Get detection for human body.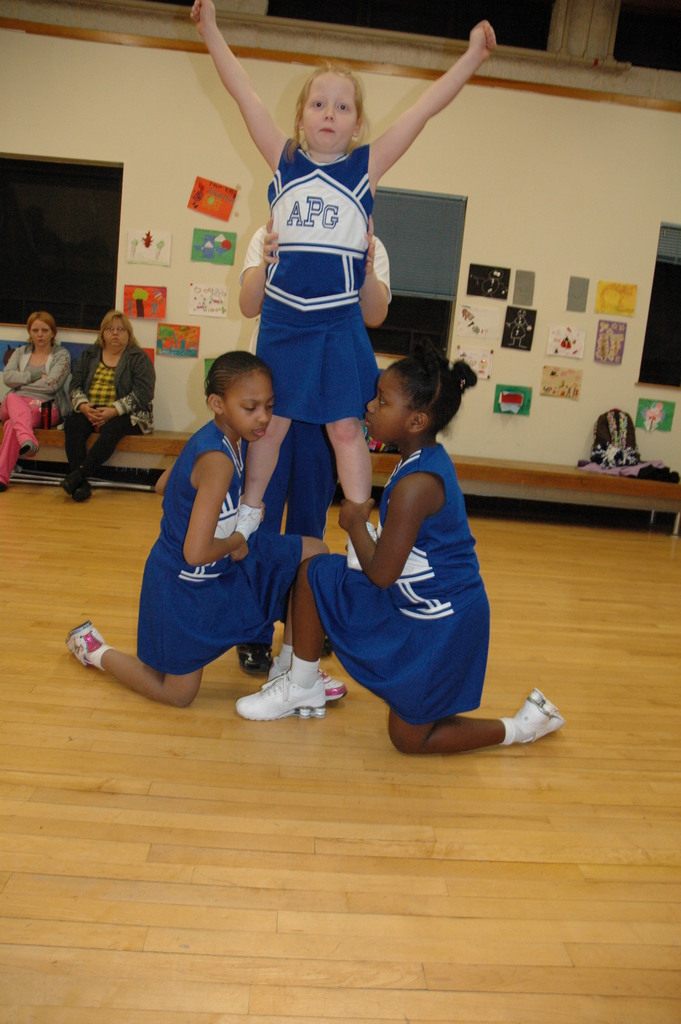
Detection: bbox=(67, 310, 156, 499).
